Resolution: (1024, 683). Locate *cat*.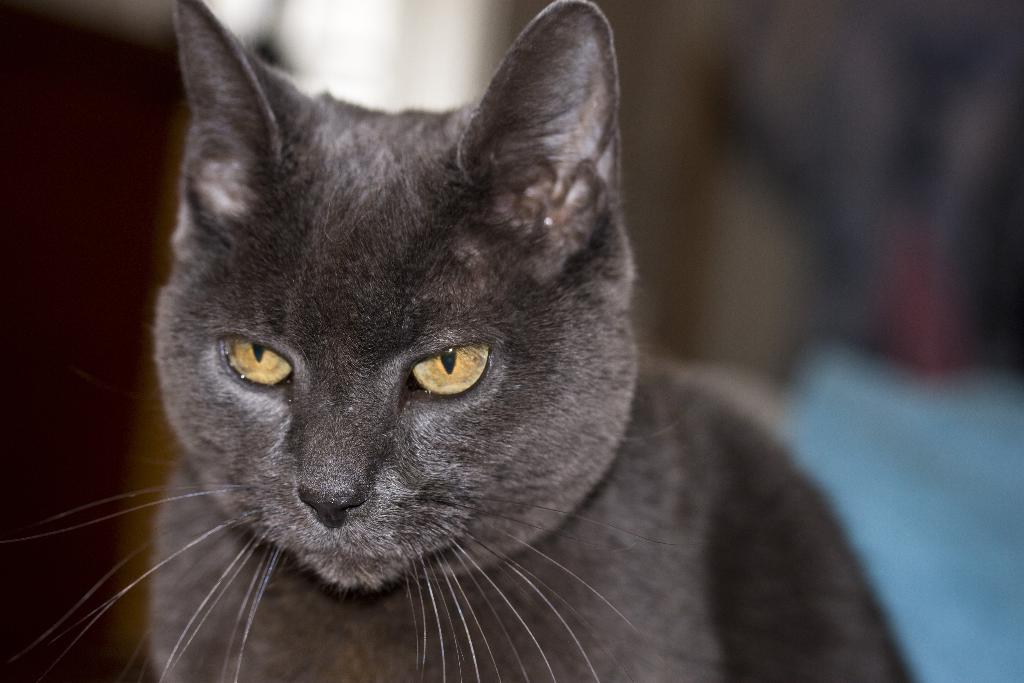
(1,0,915,682).
